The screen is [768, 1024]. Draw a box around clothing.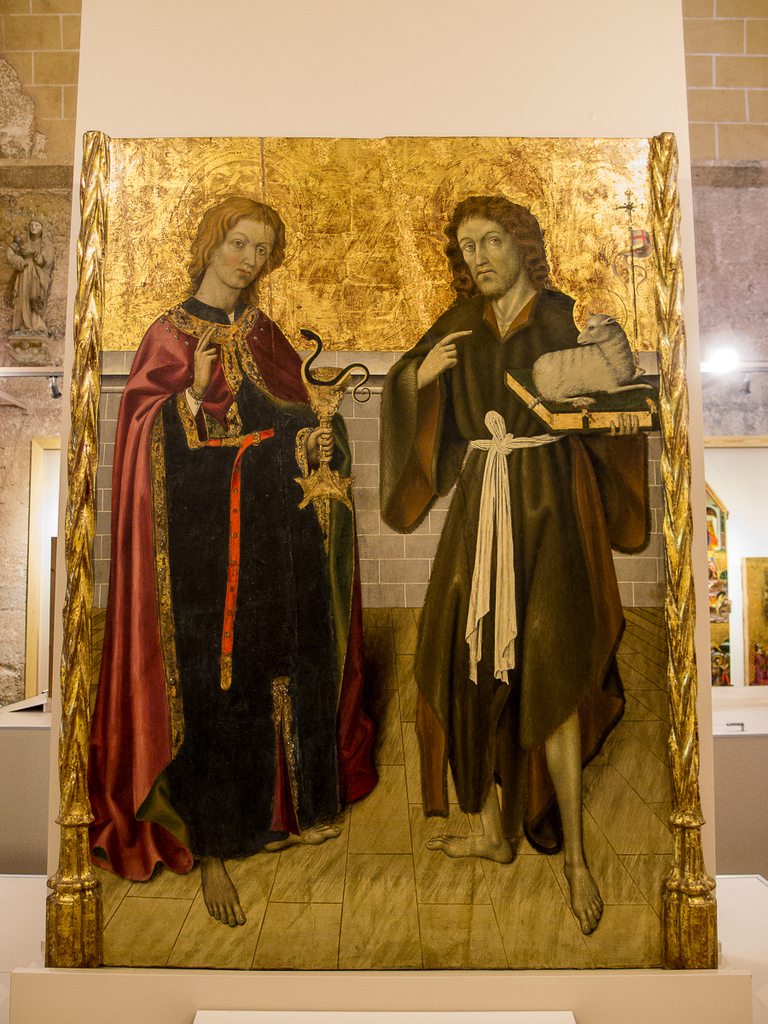
region(383, 281, 653, 847).
